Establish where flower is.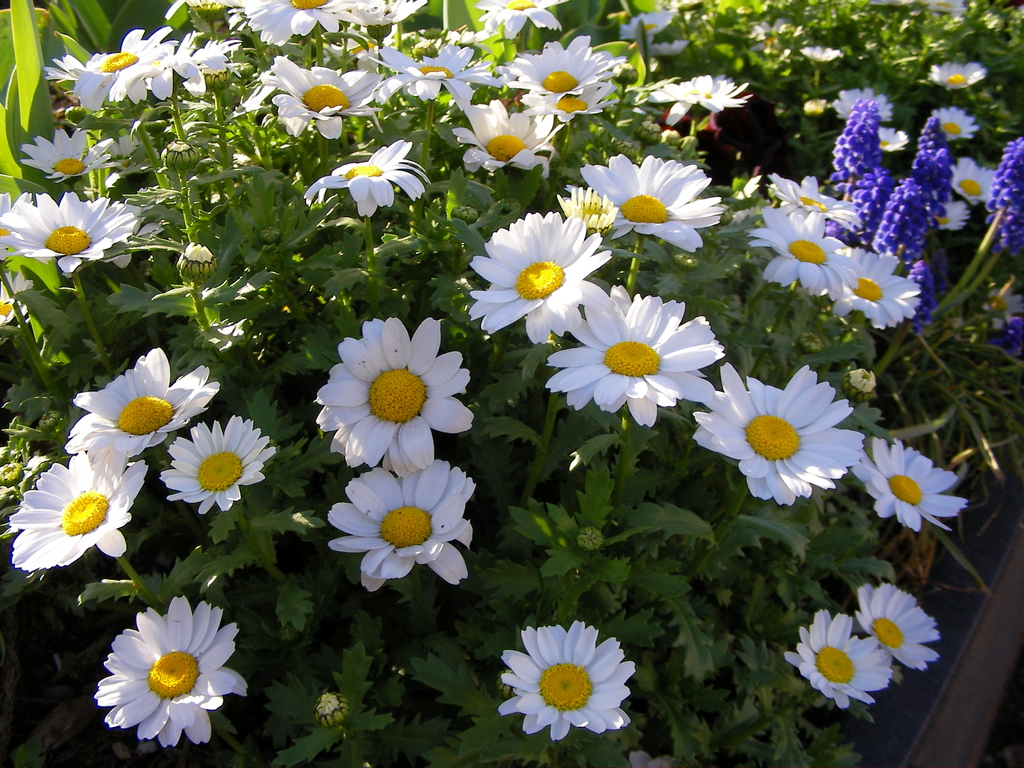
Established at {"x1": 852, "y1": 582, "x2": 944, "y2": 669}.
